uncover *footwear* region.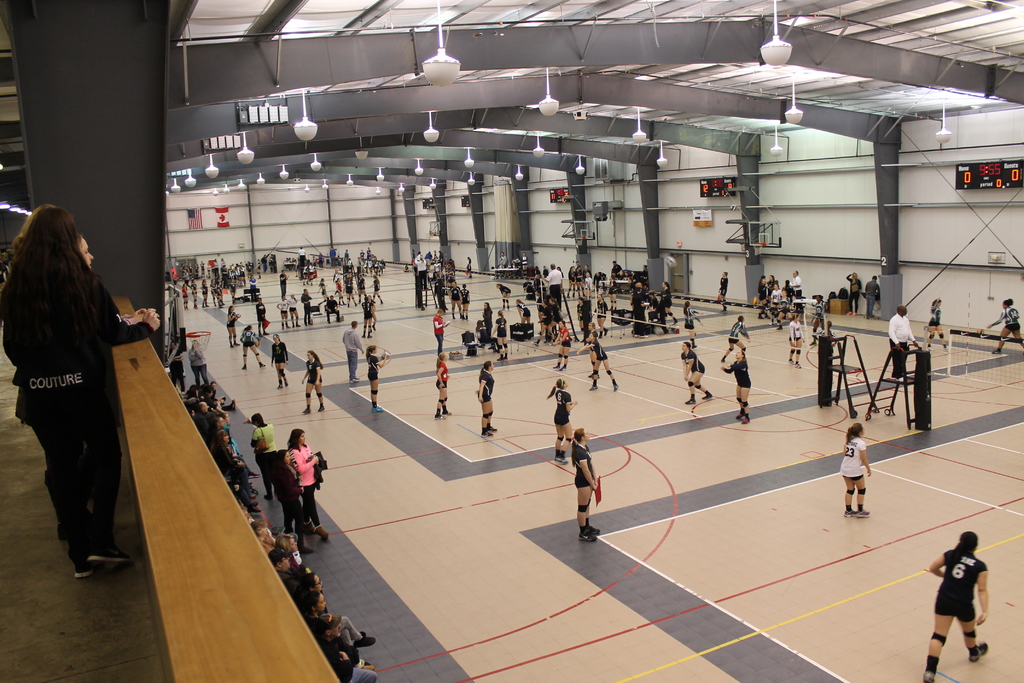
Uncovered: x1=896, y1=372, x2=903, y2=378.
